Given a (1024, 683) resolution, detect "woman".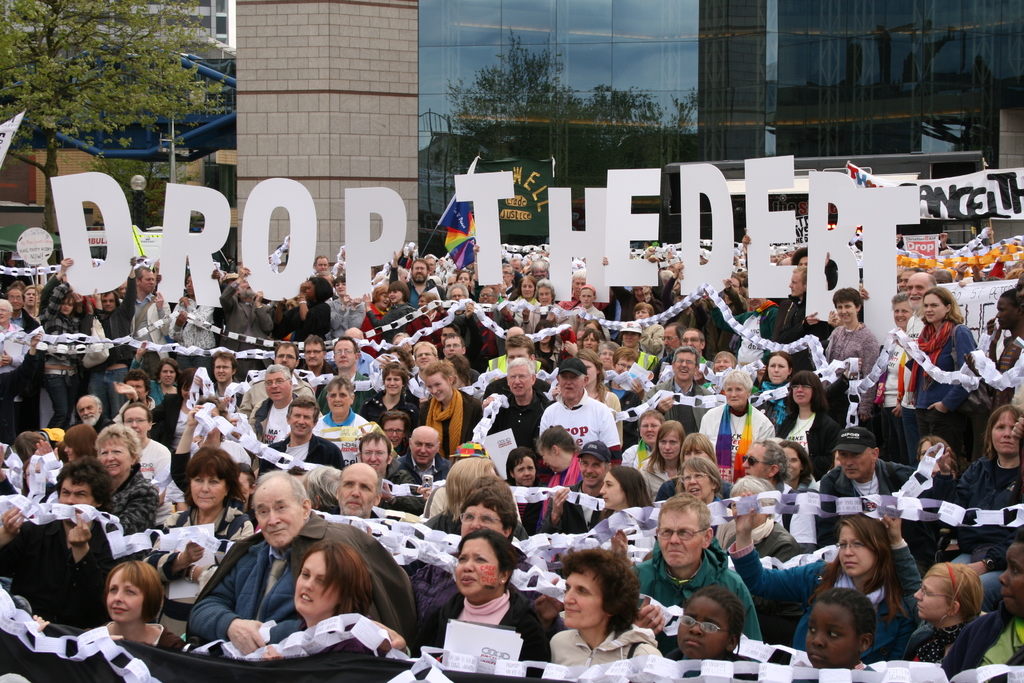
bbox=(106, 361, 209, 447).
